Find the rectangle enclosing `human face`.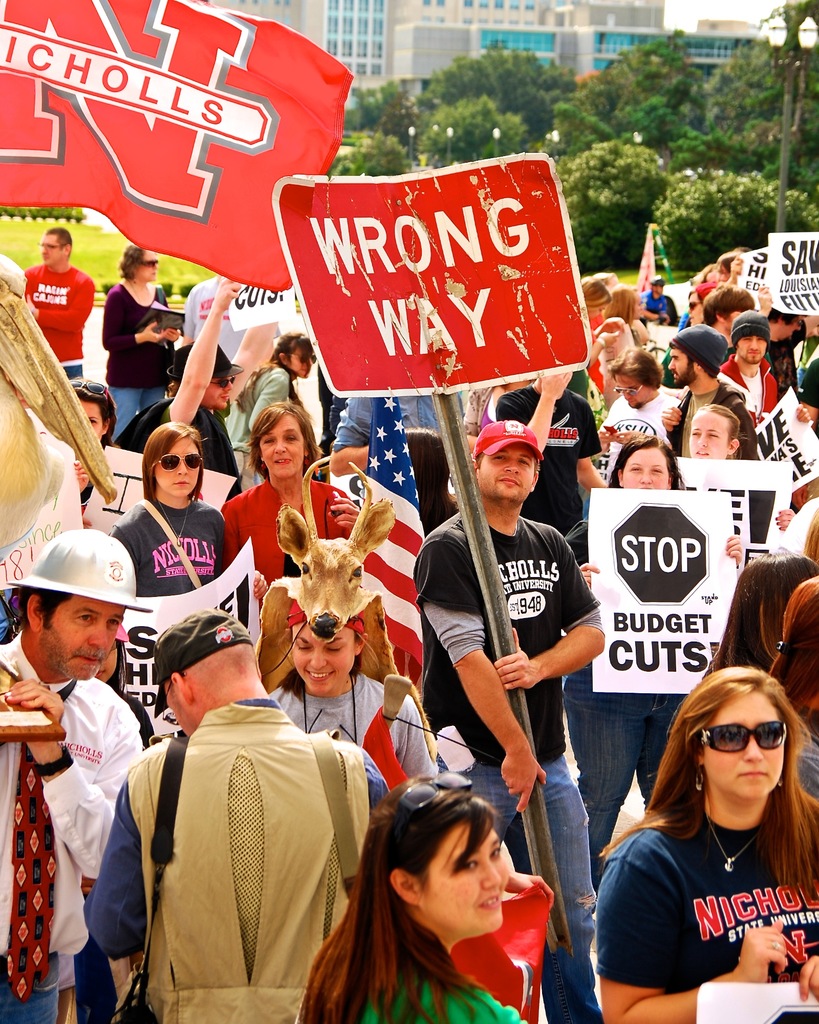
(x1=680, y1=290, x2=706, y2=321).
